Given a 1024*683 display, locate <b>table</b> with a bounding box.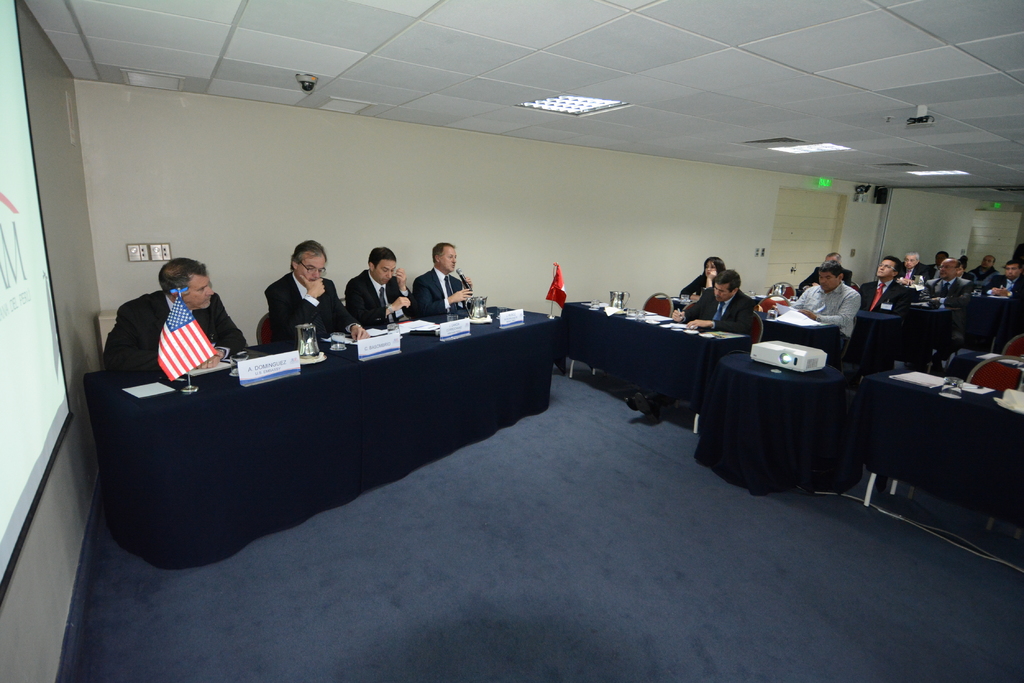
Located: 699/350/858/503.
